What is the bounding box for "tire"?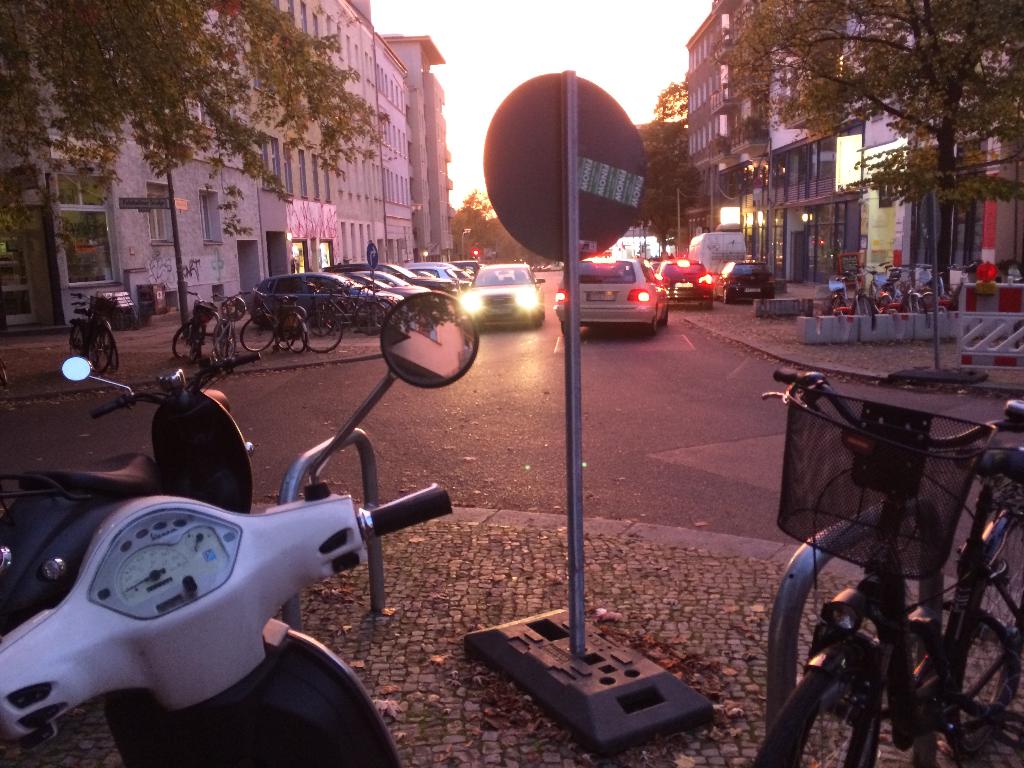
<bbox>853, 296, 877, 325</bbox>.
